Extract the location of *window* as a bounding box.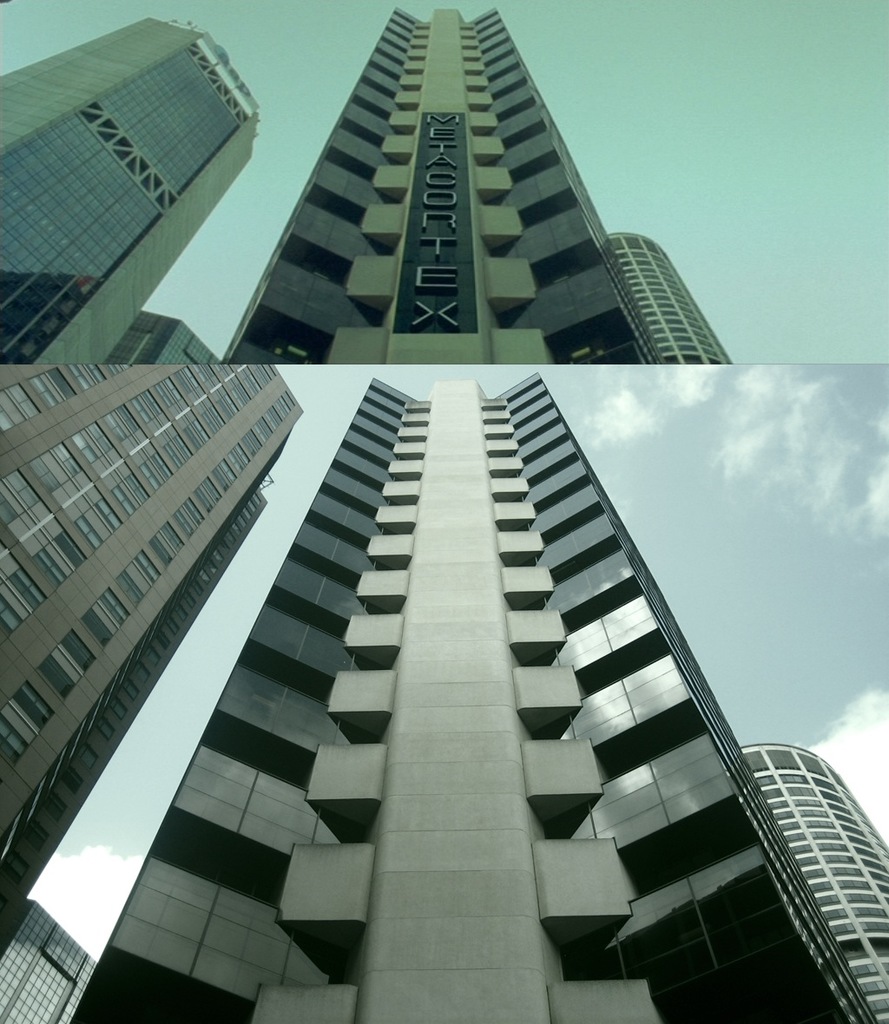
<bbox>0, 469, 82, 590</bbox>.
